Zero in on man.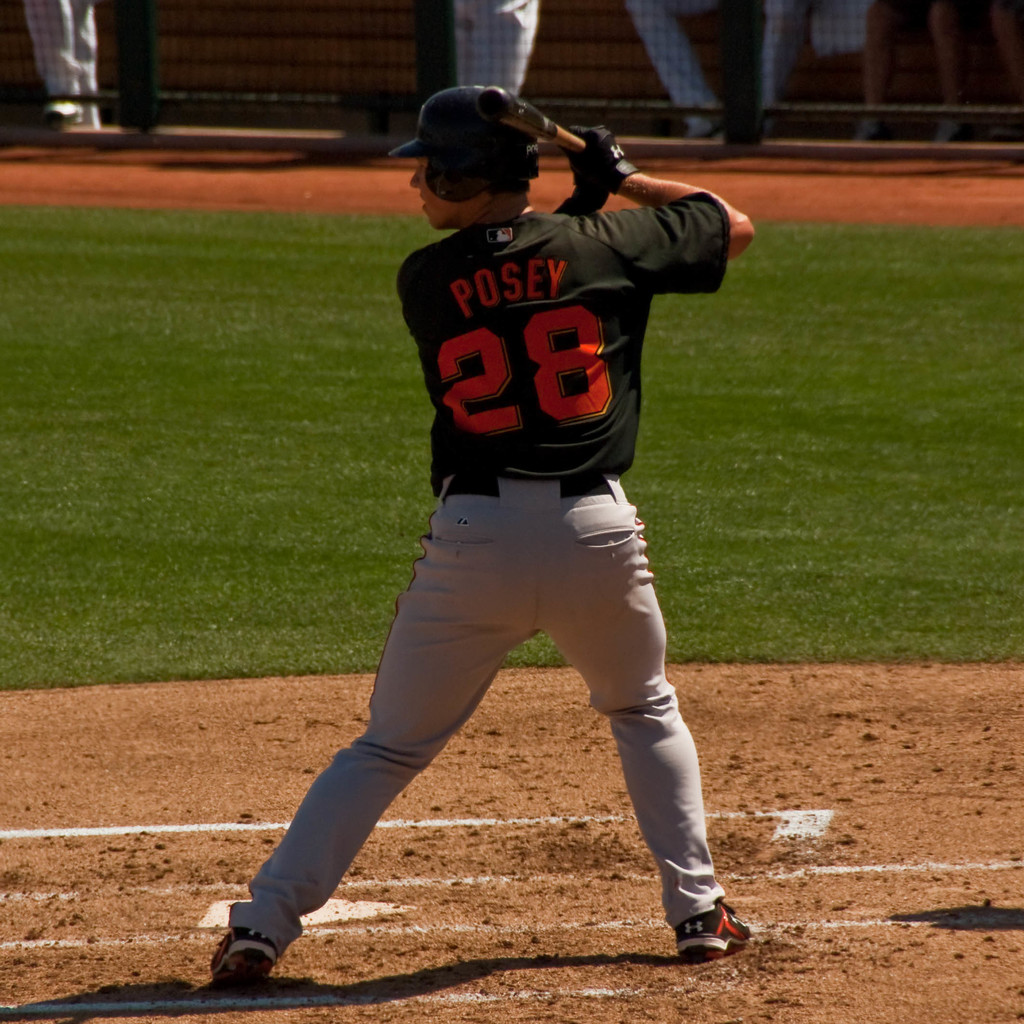
Zeroed in: [x1=215, y1=49, x2=747, y2=1020].
